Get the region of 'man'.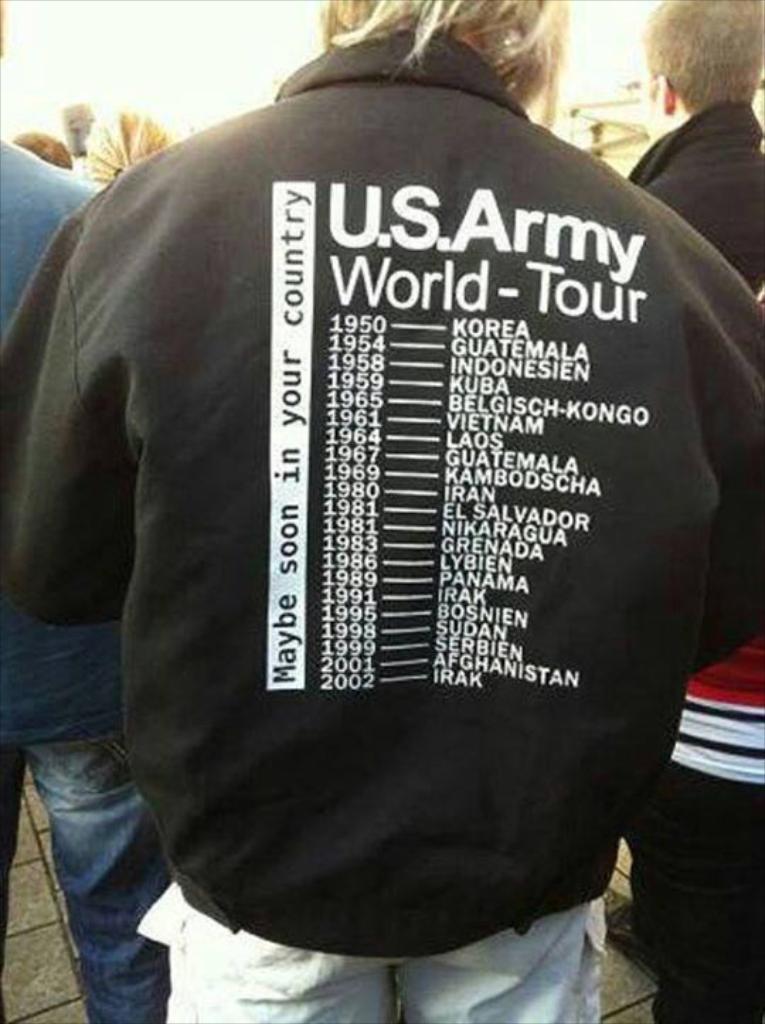
rect(0, 0, 764, 1023).
